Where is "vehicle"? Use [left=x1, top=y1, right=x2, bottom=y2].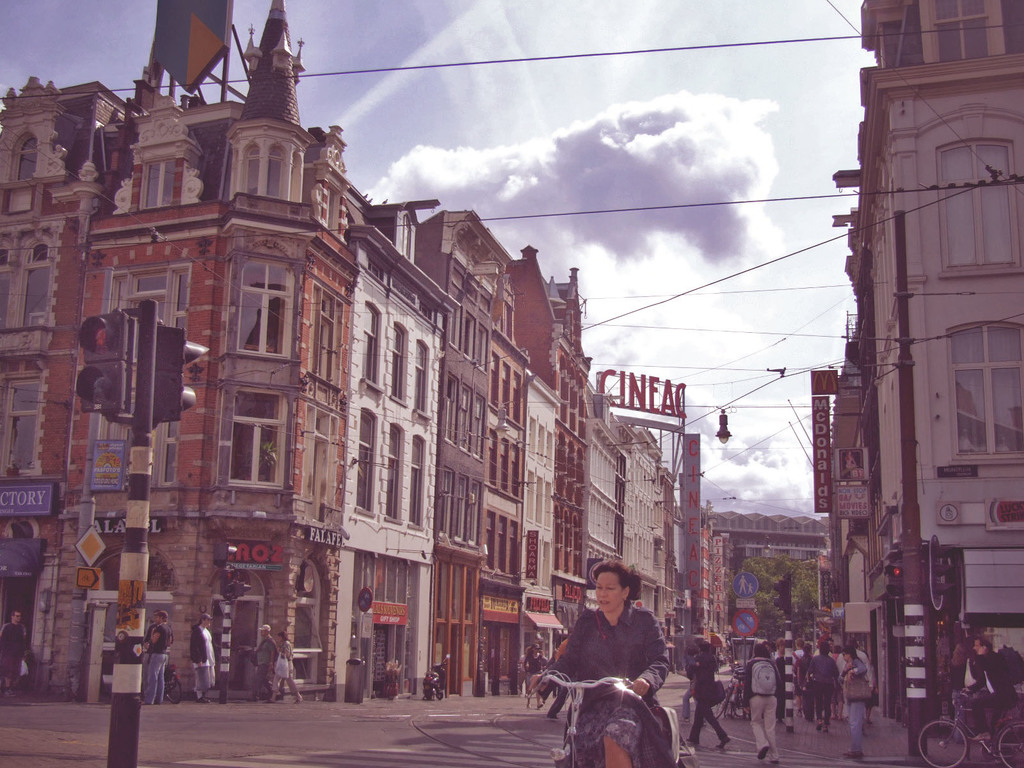
[left=729, top=671, right=746, bottom=720].
